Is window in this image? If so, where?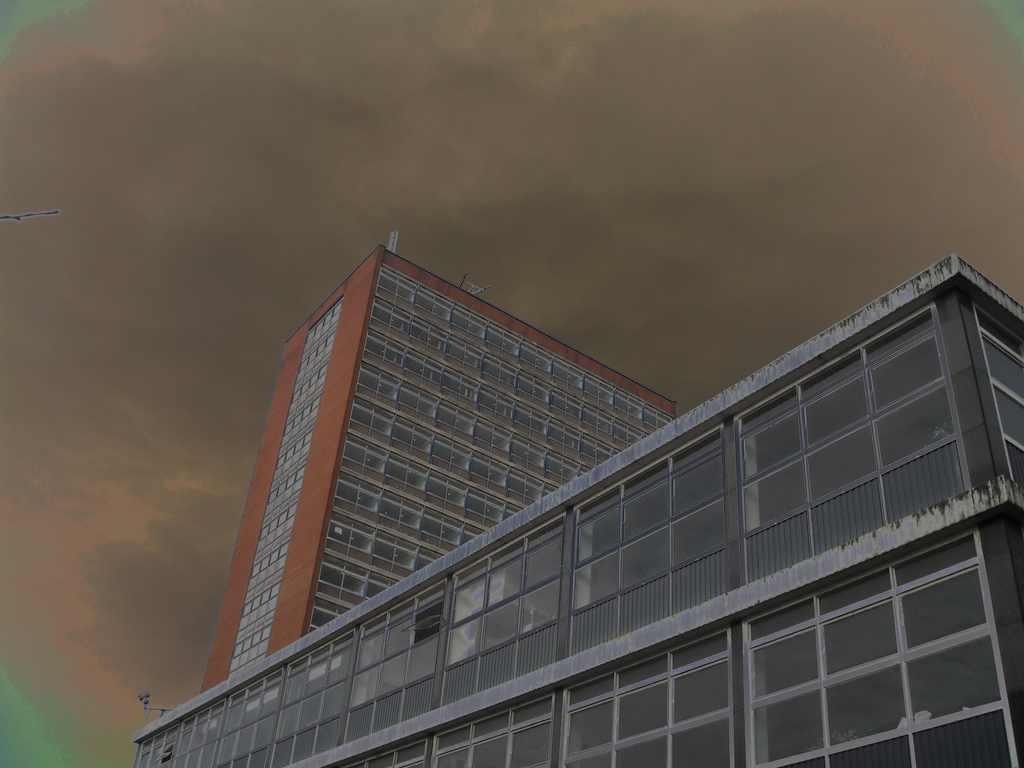
Yes, at [170, 702, 221, 767].
